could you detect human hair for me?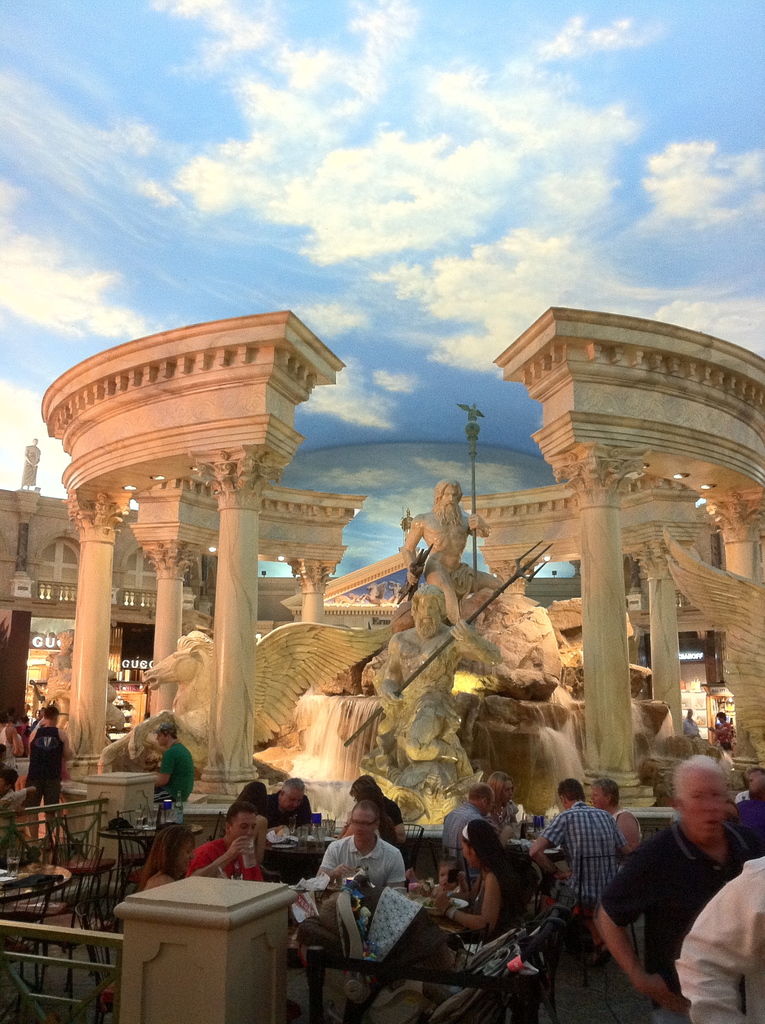
Detection result: pyautogui.locateOnScreen(460, 818, 513, 897).
